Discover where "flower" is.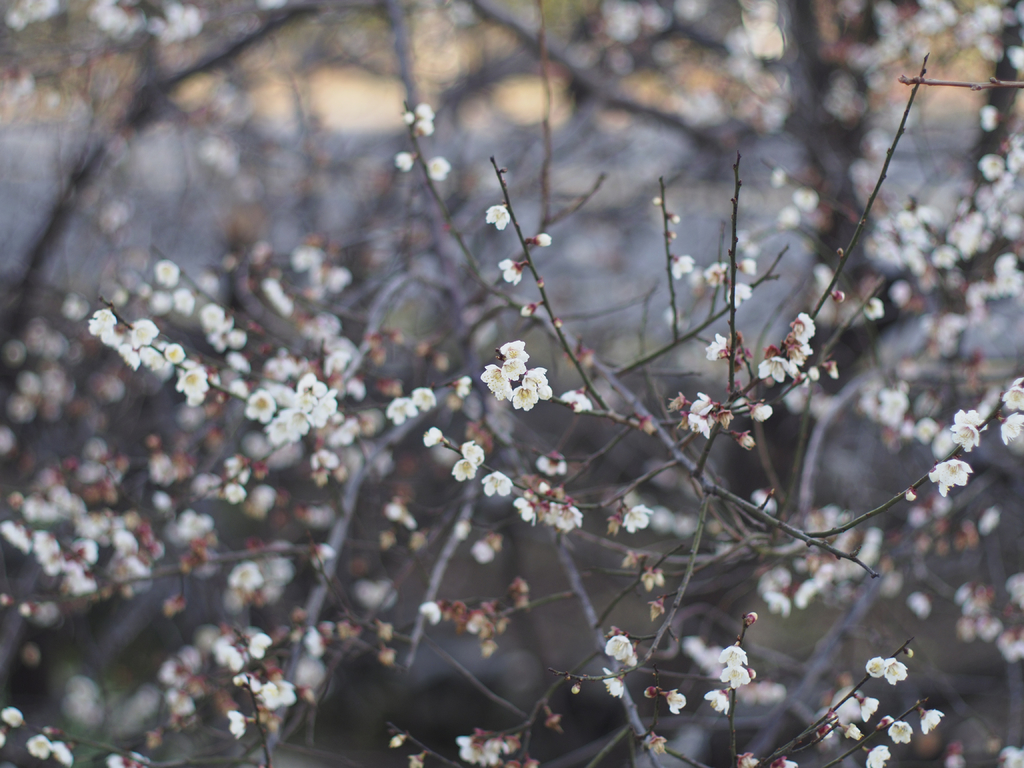
Discovered at box(605, 633, 642, 664).
